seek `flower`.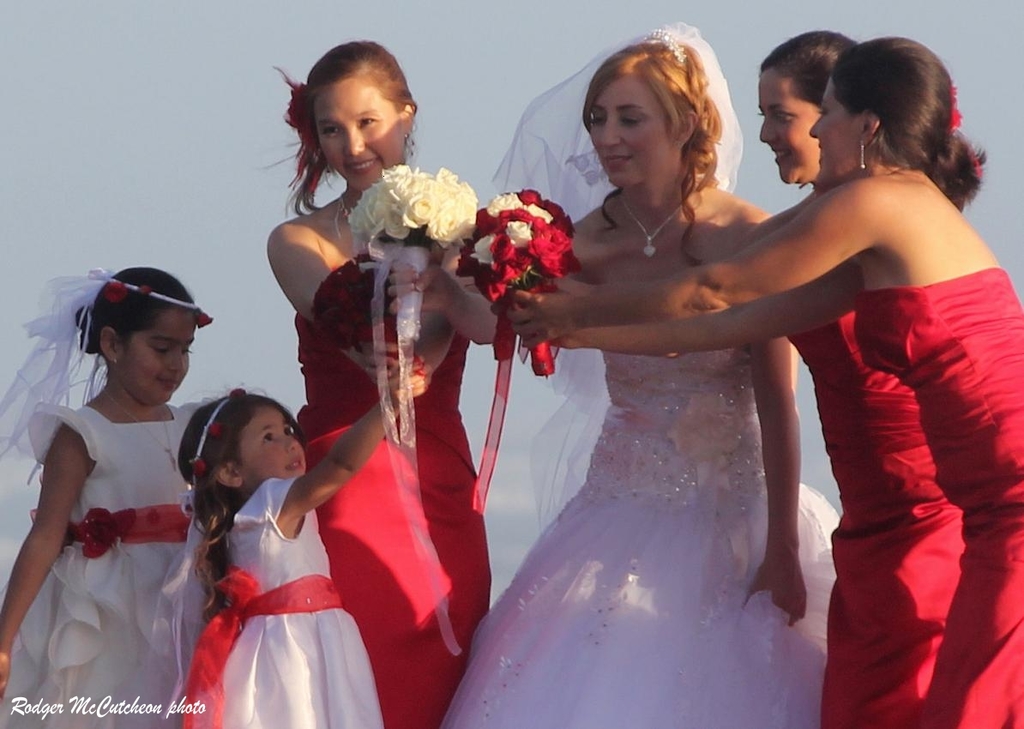
(x1=104, y1=280, x2=125, y2=302).
